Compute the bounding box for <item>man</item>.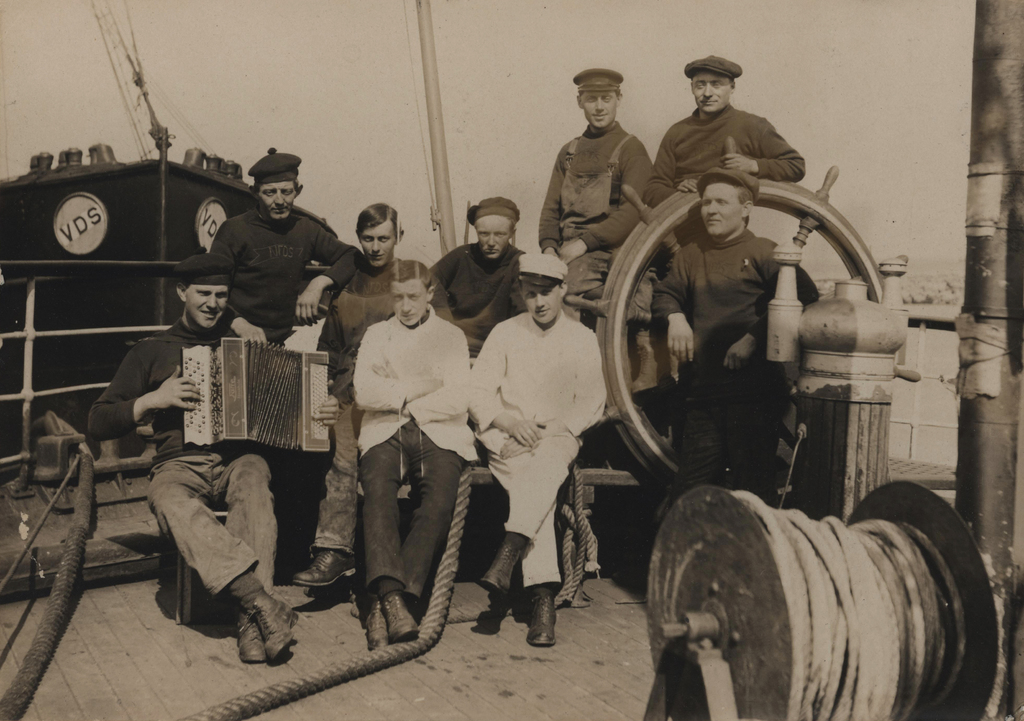
316/252/484/667.
